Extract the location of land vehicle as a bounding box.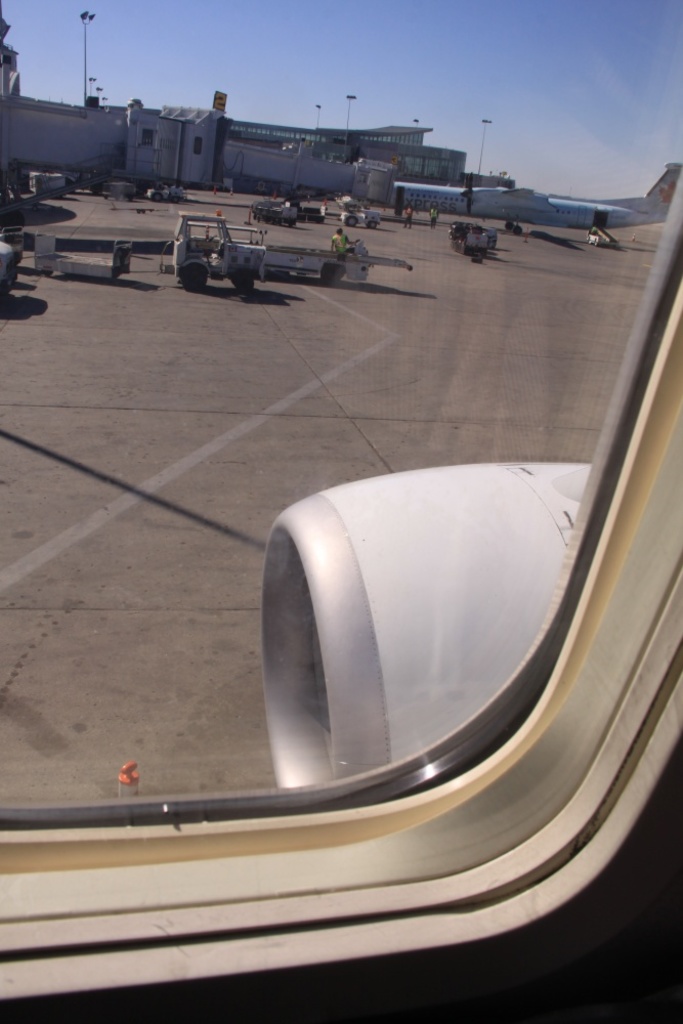
detection(145, 185, 186, 204).
